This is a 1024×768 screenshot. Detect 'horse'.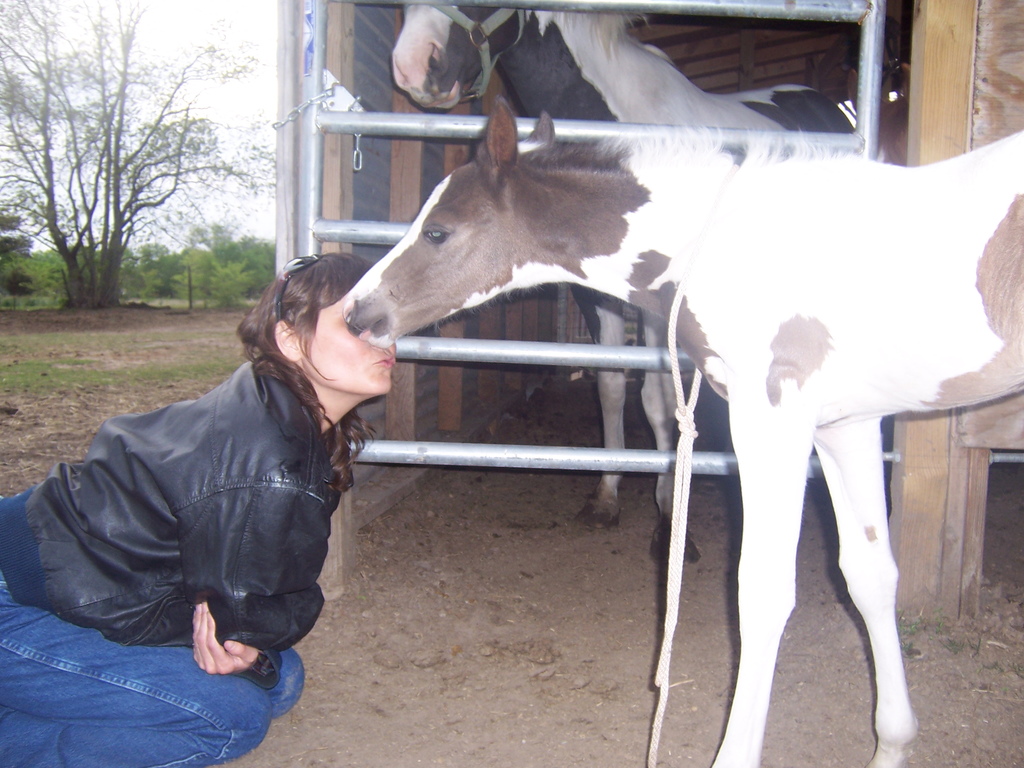
BBox(339, 100, 1023, 767).
